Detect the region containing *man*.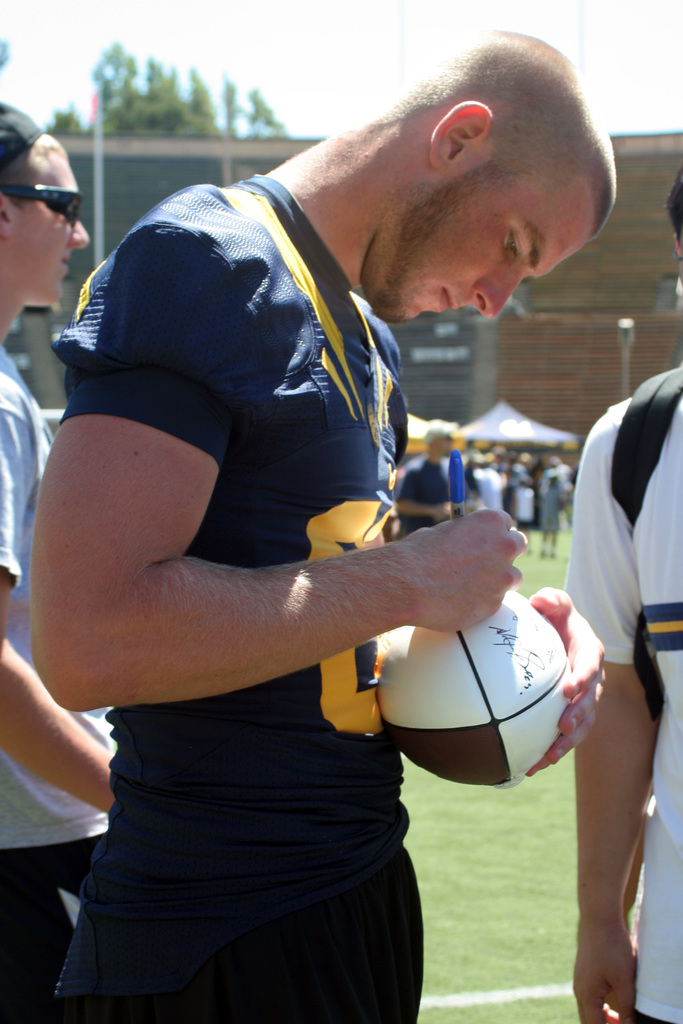
crop(0, 106, 115, 1023).
